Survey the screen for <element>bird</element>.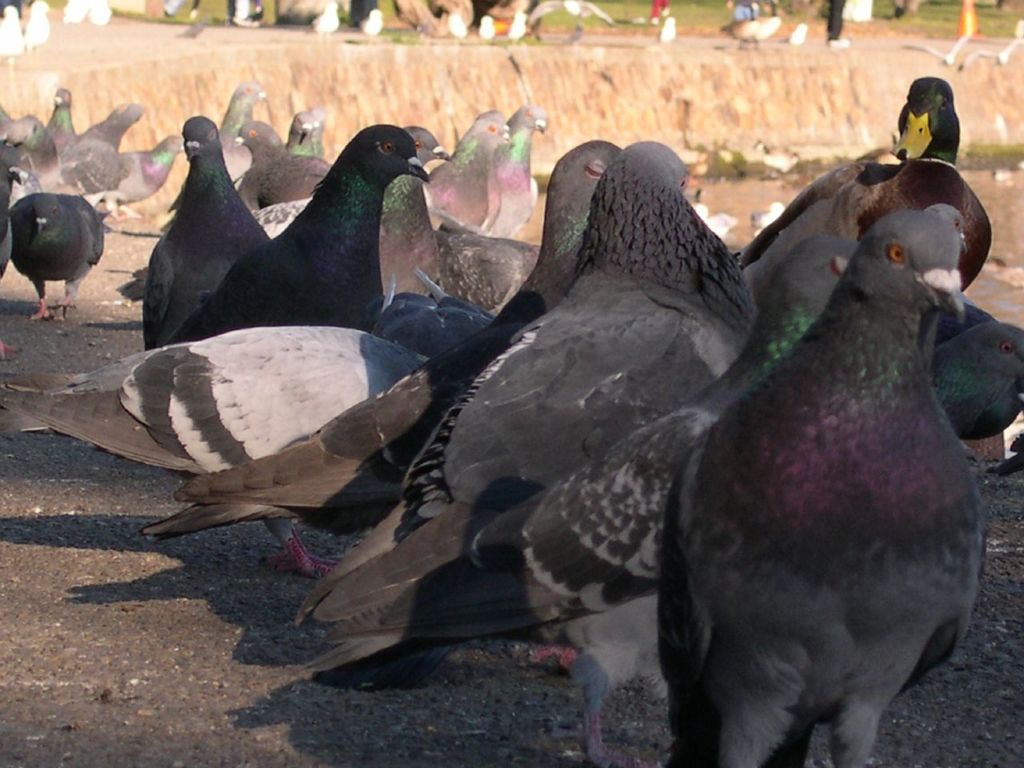
Survey found: pyautogui.locateOnScreen(23, 0, 53, 54).
